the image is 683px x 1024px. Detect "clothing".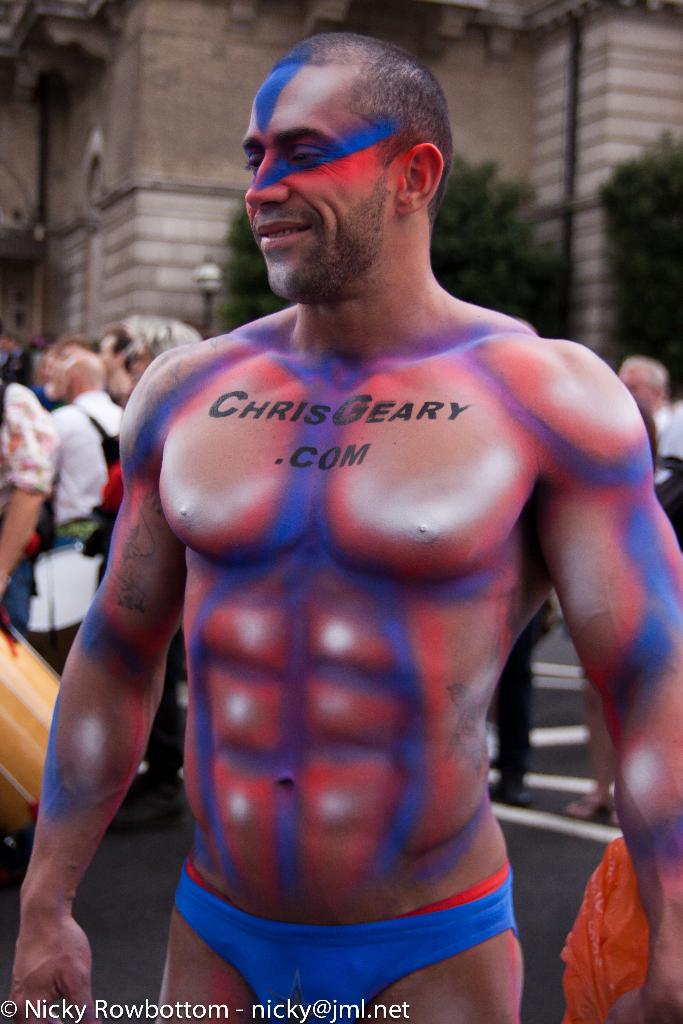
Detection: box(43, 387, 120, 540).
